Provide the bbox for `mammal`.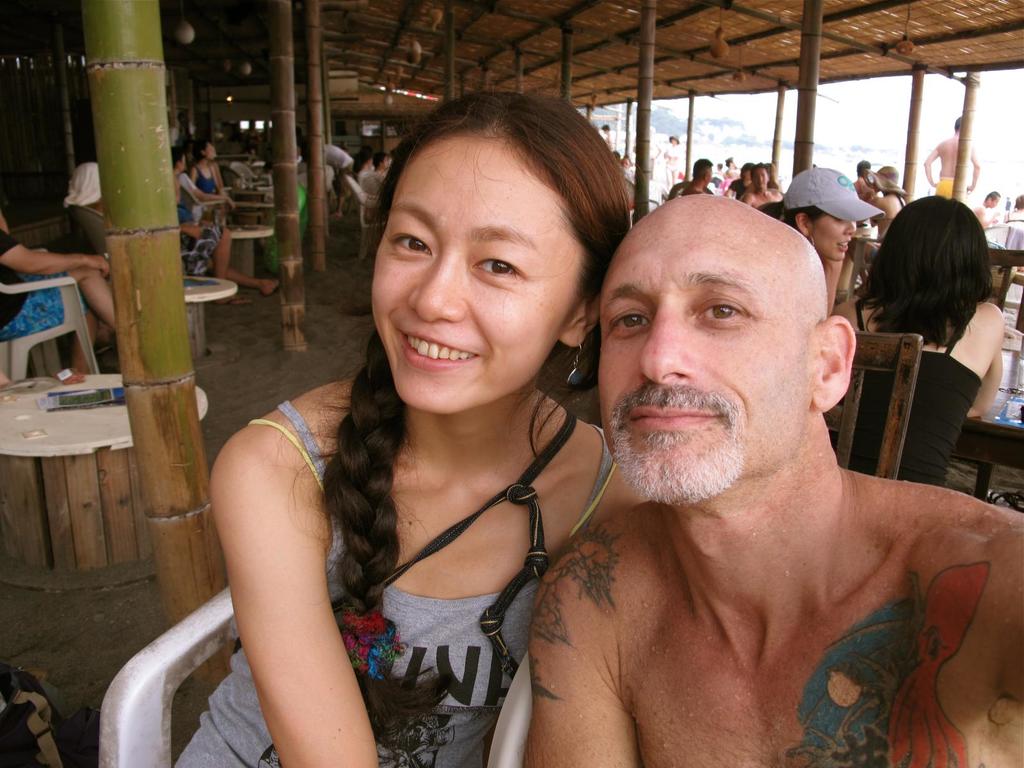
bbox=(62, 157, 104, 238).
